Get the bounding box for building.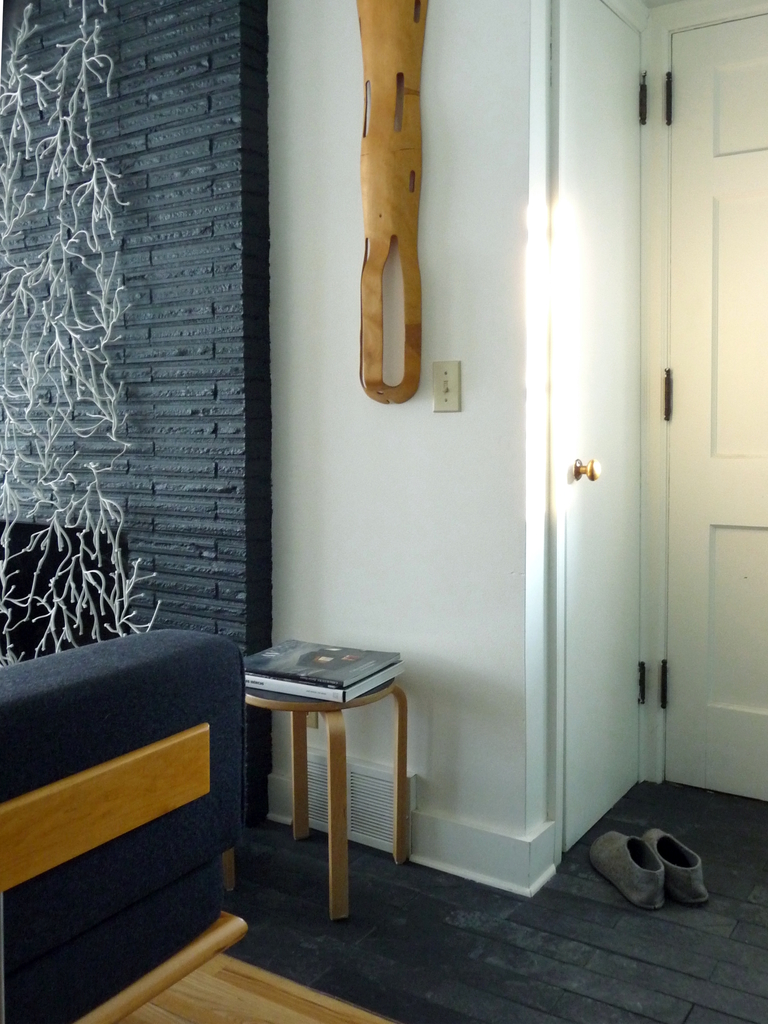
(0,0,767,1023).
